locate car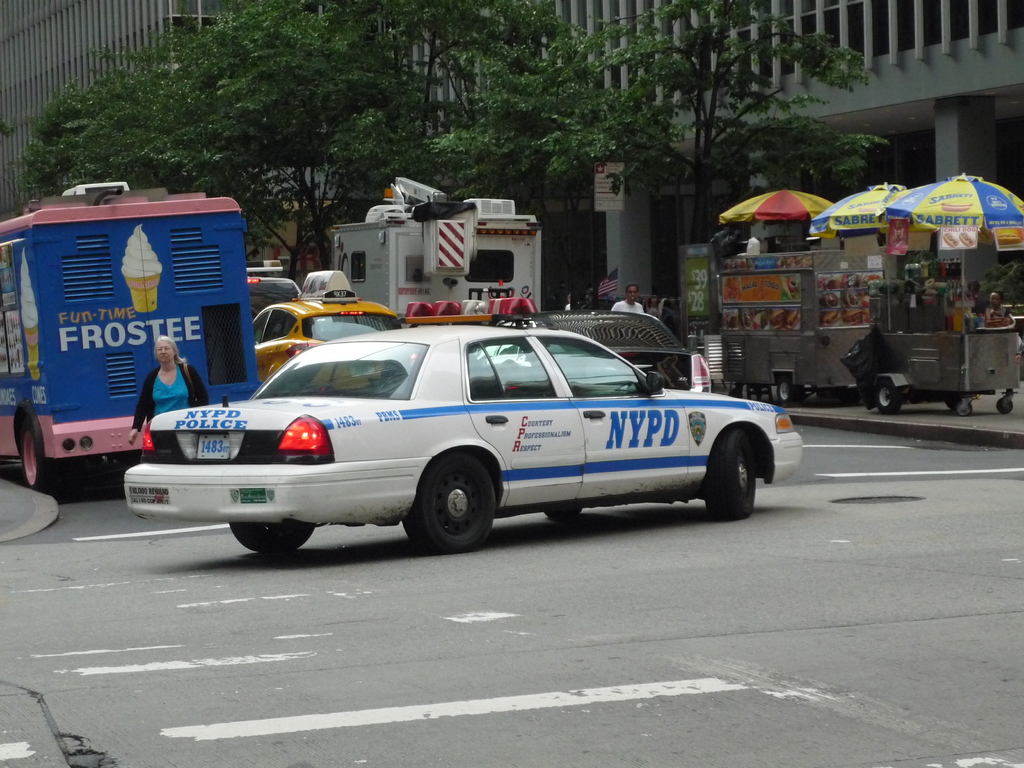
<box>491,308,710,390</box>
